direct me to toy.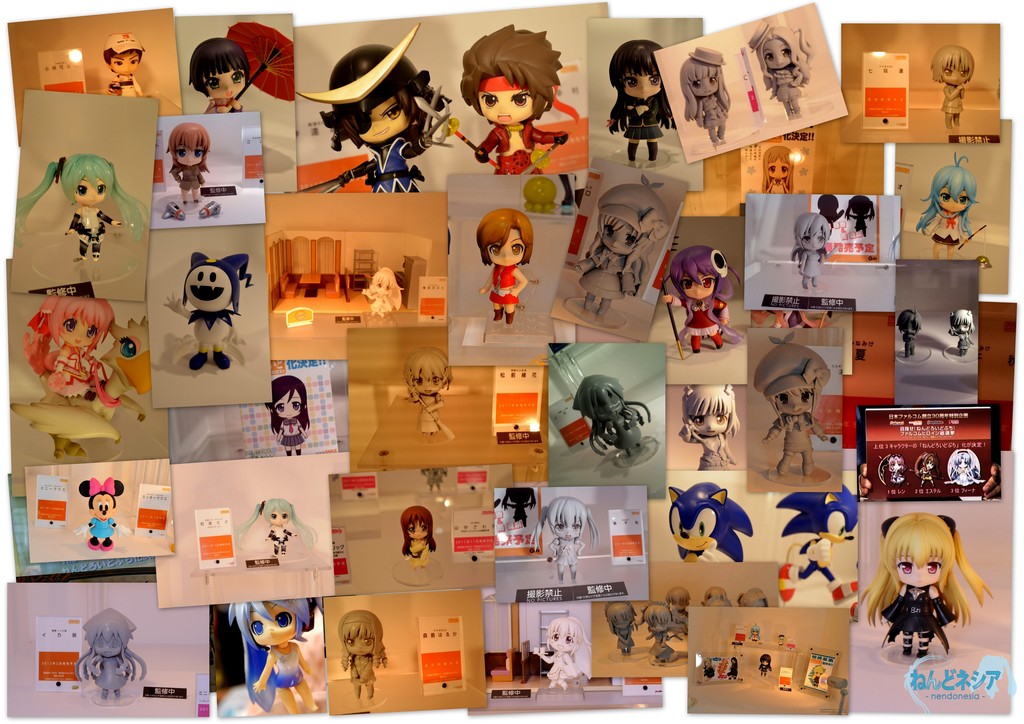
Direction: [x1=929, y1=38, x2=976, y2=128].
